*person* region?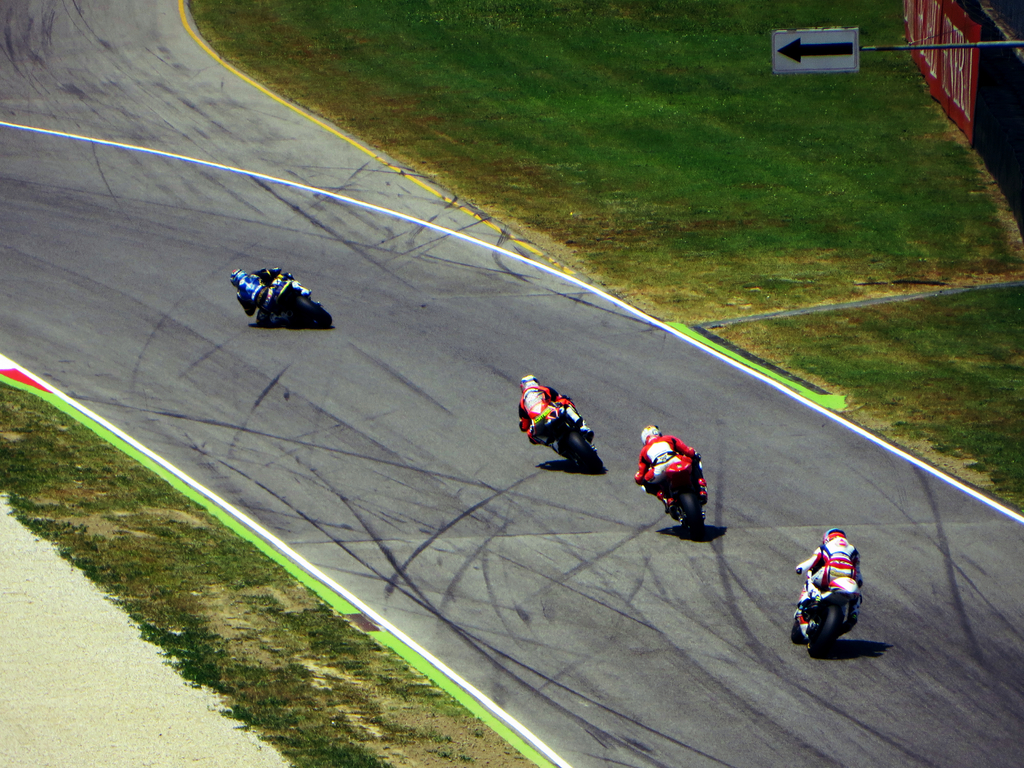
<bbox>797, 523, 860, 601</bbox>
